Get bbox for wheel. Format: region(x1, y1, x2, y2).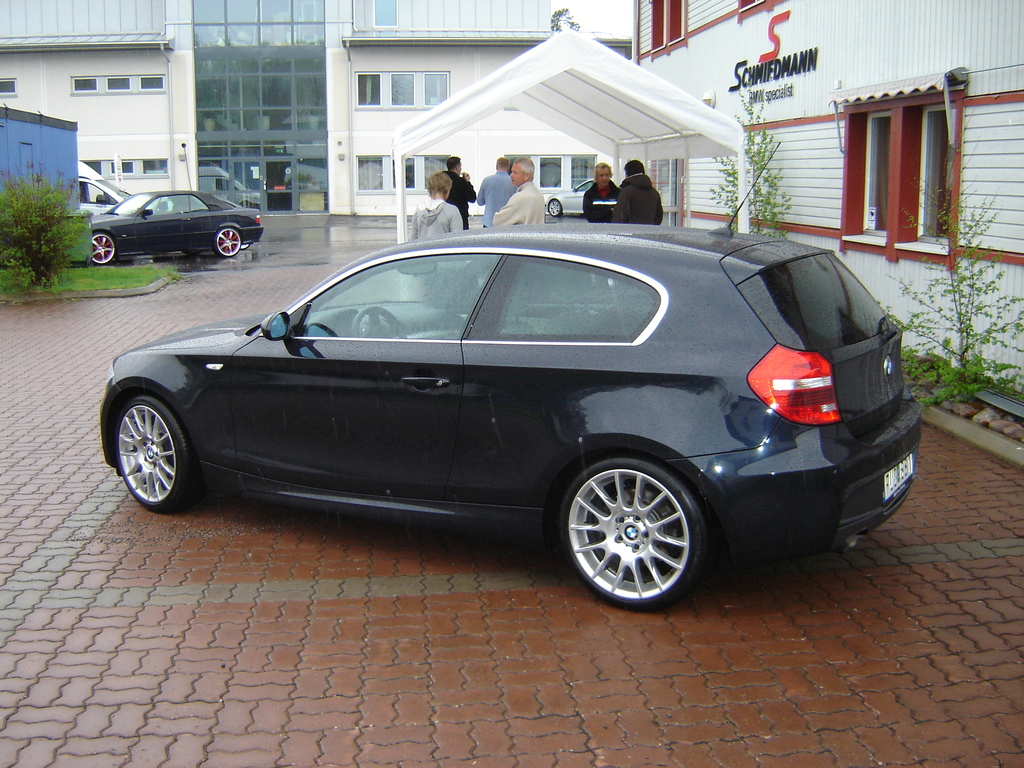
region(91, 230, 117, 263).
